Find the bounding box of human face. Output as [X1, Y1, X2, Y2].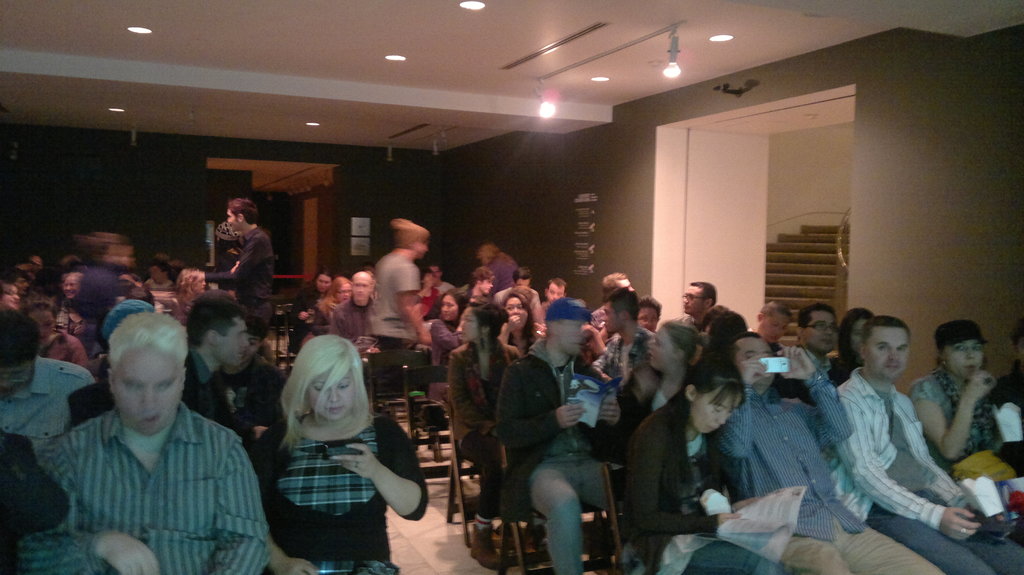
[556, 319, 588, 357].
